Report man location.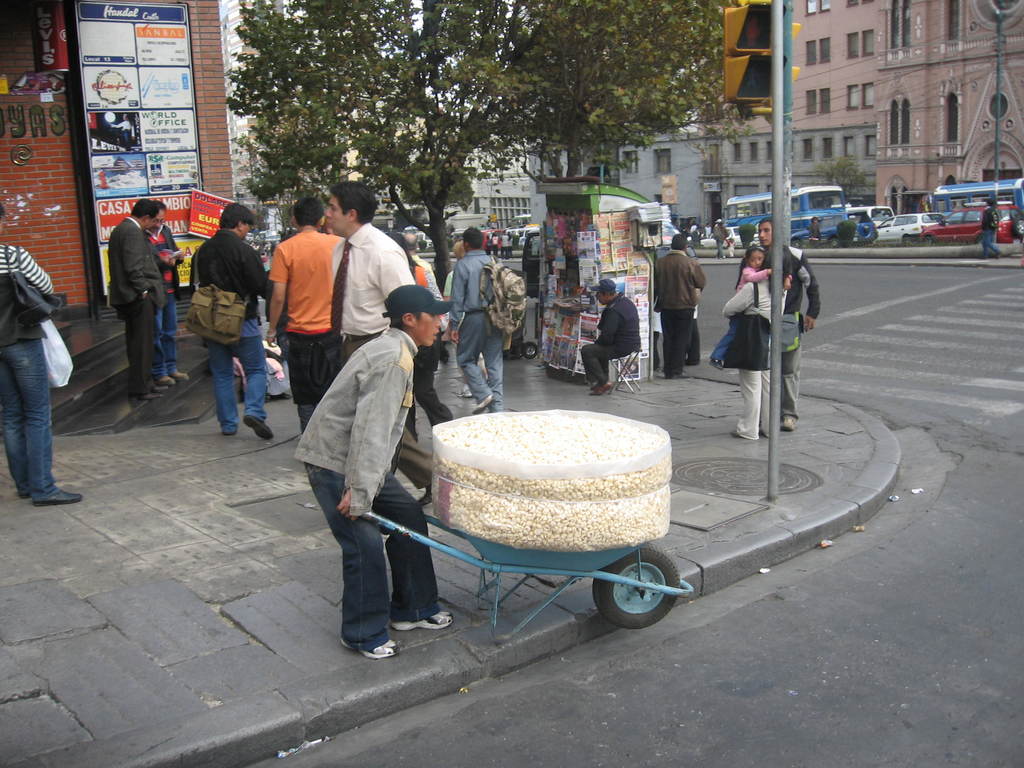
Report: 649 231 707 377.
